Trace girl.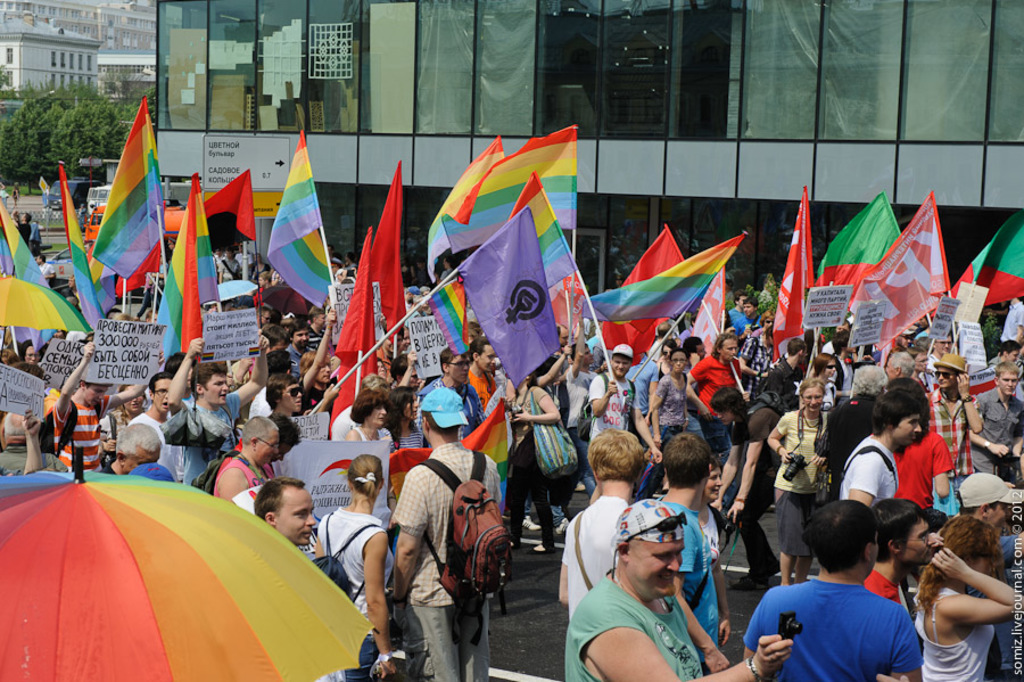
Traced to bbox=[911, 515, 1023, 681].
